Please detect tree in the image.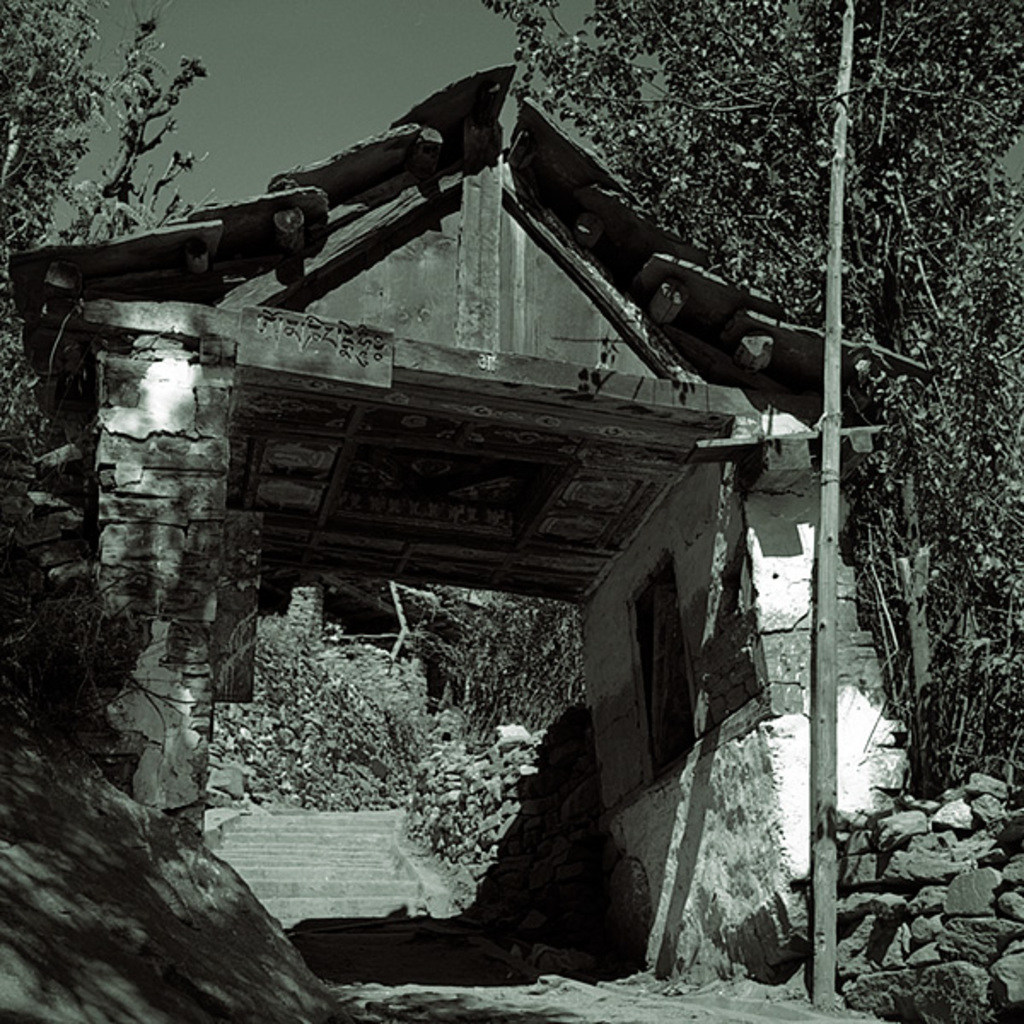
(x1=411, y1=587, x2=580, y2=749).
